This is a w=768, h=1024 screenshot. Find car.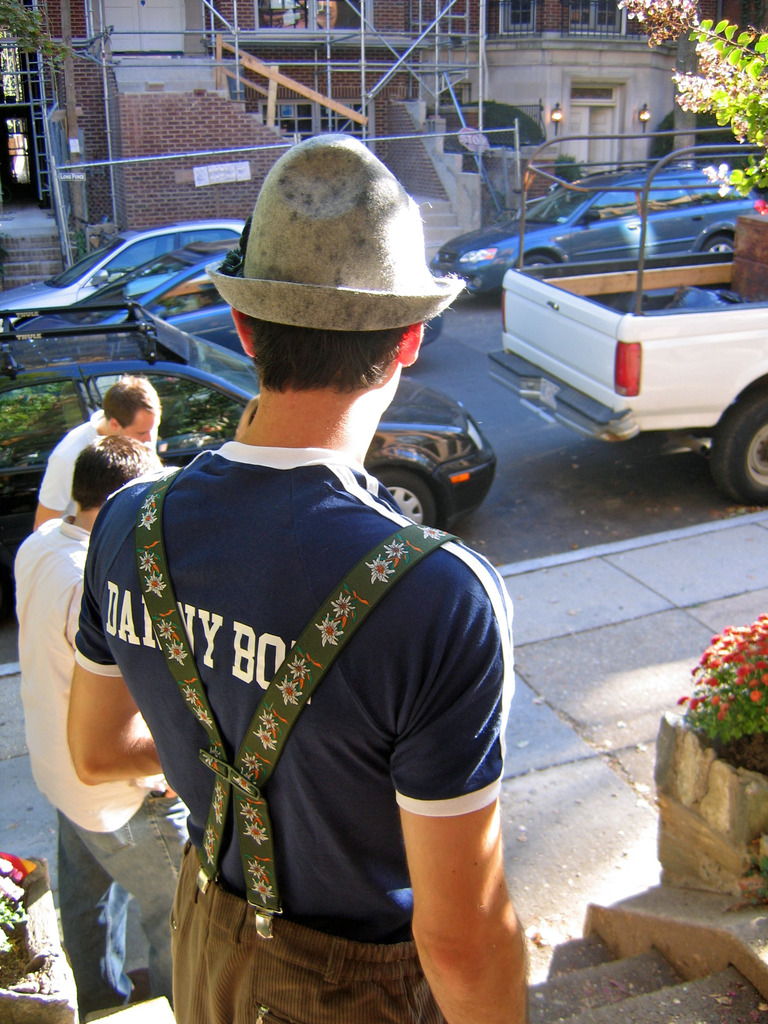
Bounding box: [left=0, top=298, right=513, bottom=600].
